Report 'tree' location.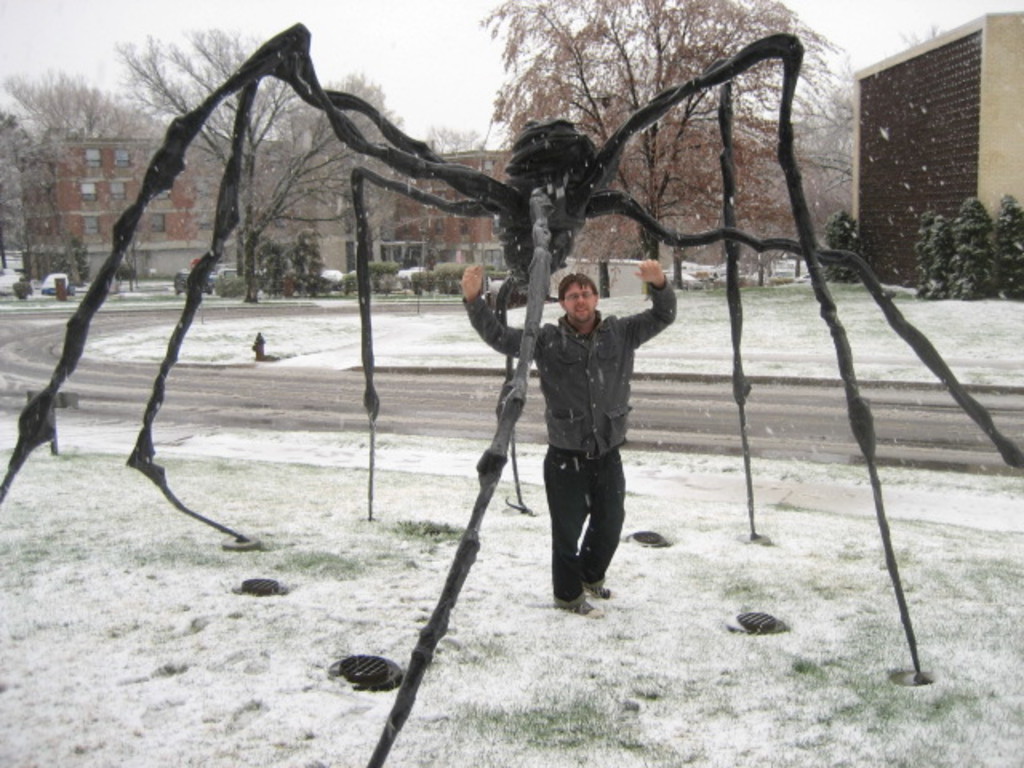
Report: bbox(0, 106, 61, 270).
